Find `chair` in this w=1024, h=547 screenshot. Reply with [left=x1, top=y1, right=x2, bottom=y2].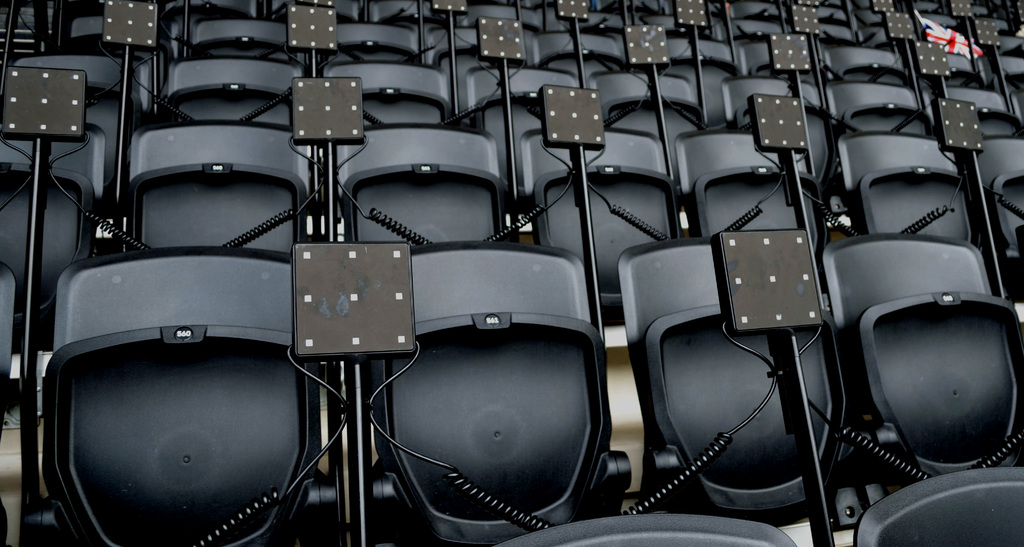
[left=173, top=10, right=296, bottom=58].
